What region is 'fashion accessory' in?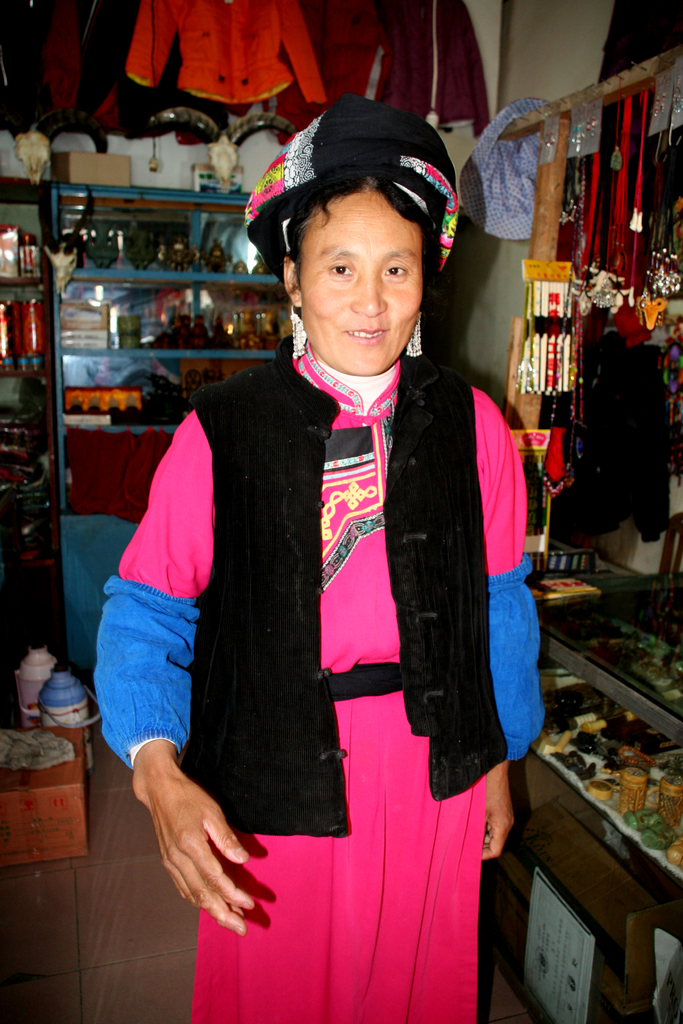
<bbox>235, 83, 463, 274</bbox>.
